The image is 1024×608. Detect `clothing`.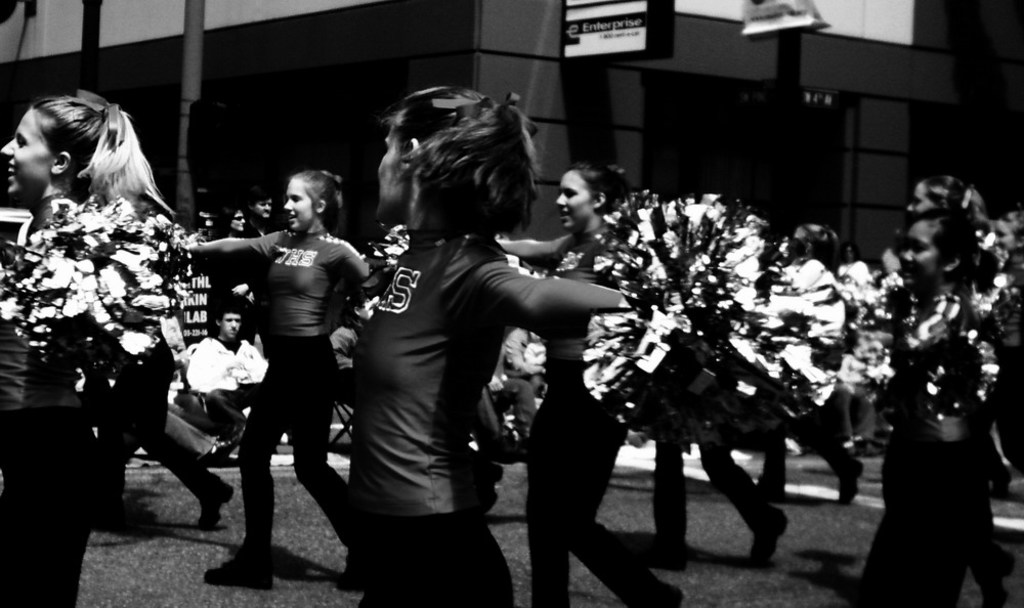
Detection: l=118, t=385, r=247, b=534.
